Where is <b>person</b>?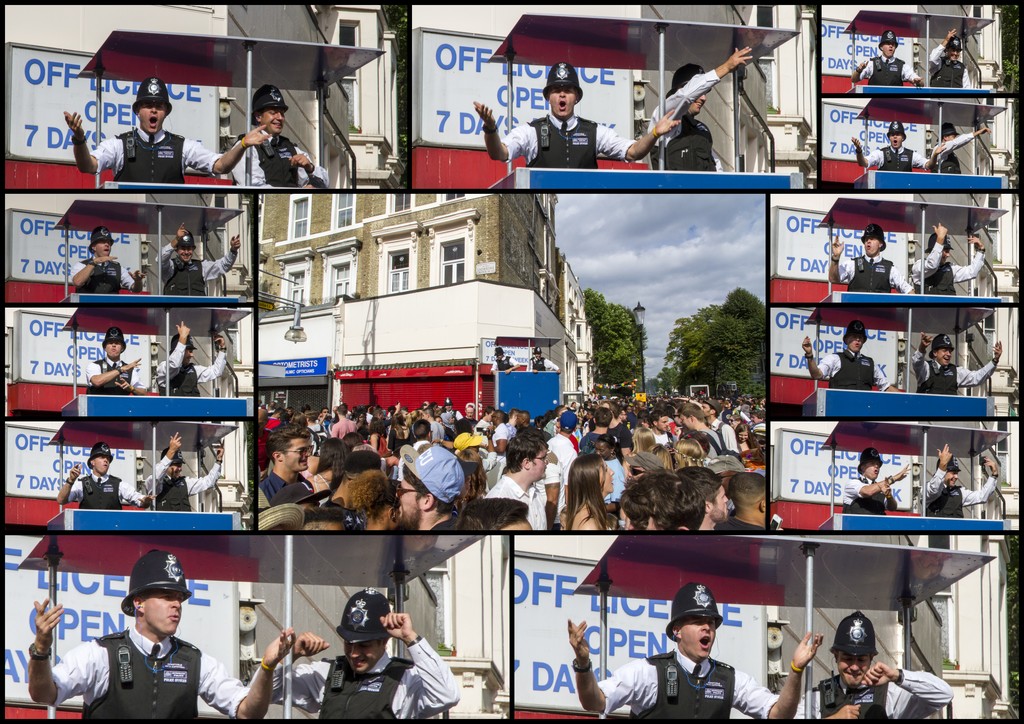
59:438:154:508.
